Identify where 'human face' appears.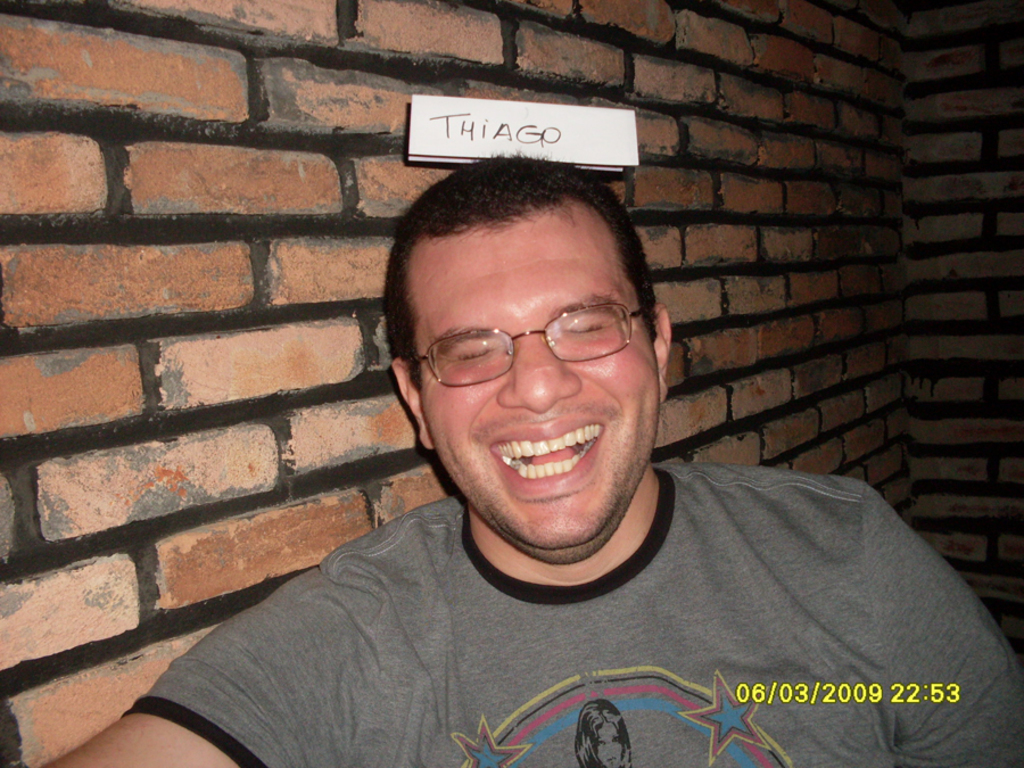
Appears at [left=413, top=209, right=659, bottom=546].
